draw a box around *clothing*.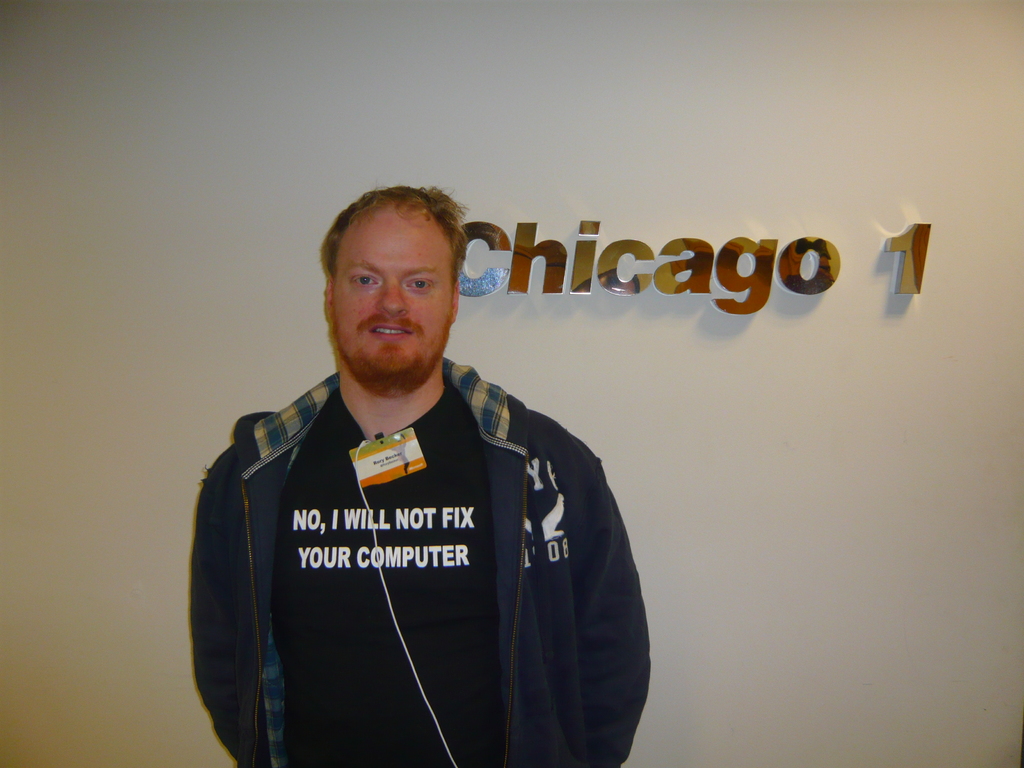
(190,330,637,749).
